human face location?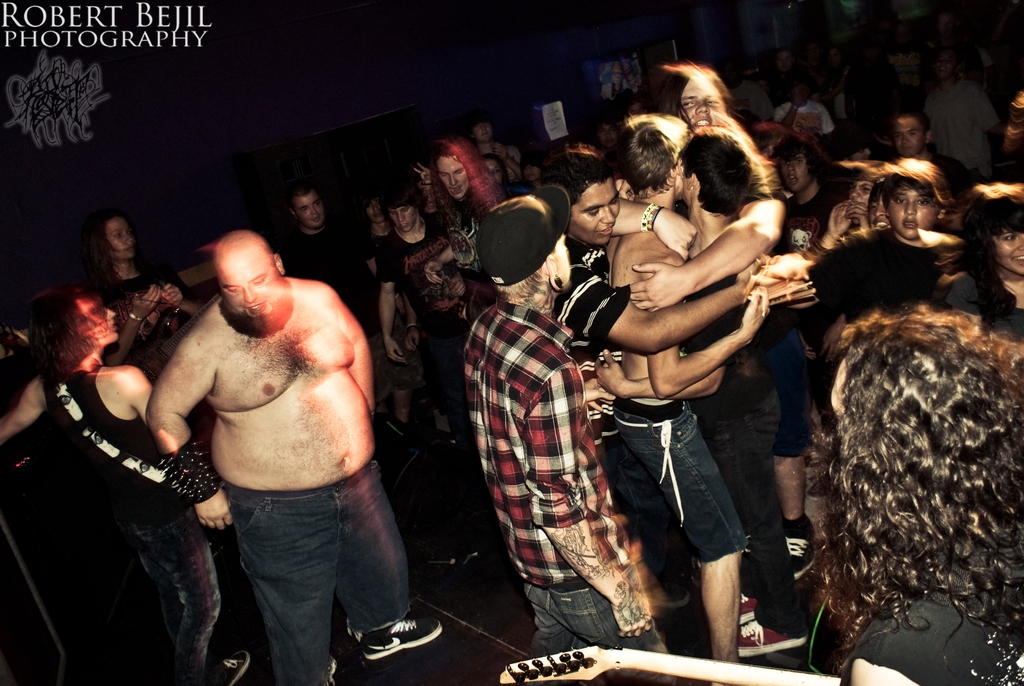
l=885, t=185, r=931, b=241
